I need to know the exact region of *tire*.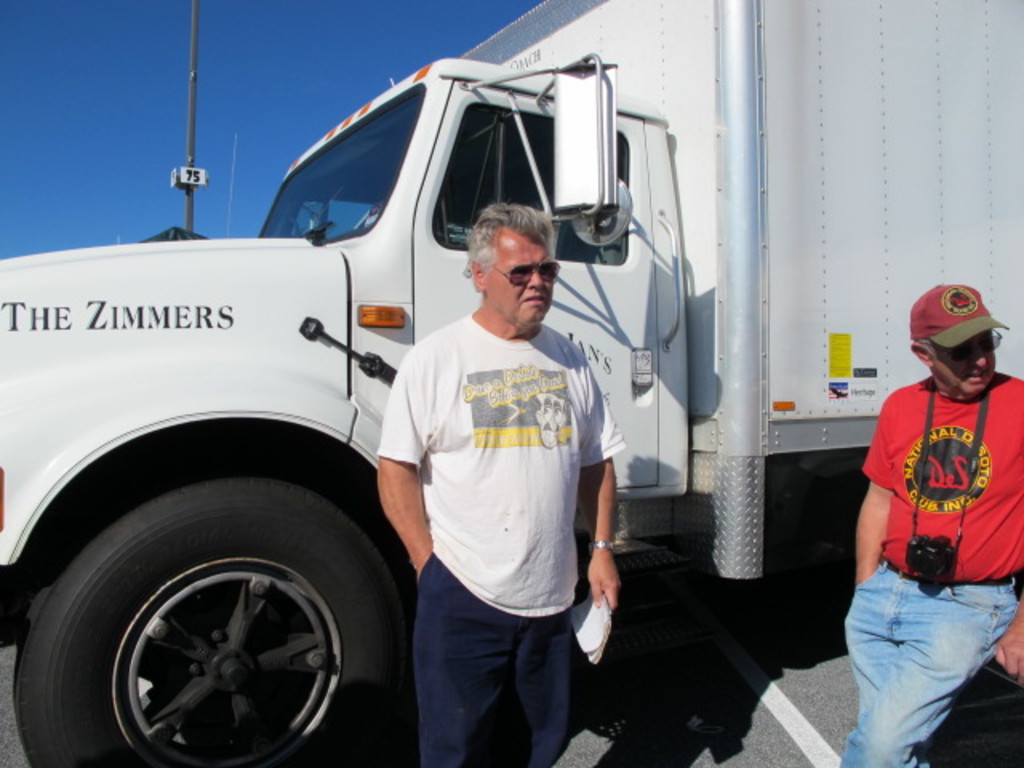
Region: box(11, 470, 413, 766).
